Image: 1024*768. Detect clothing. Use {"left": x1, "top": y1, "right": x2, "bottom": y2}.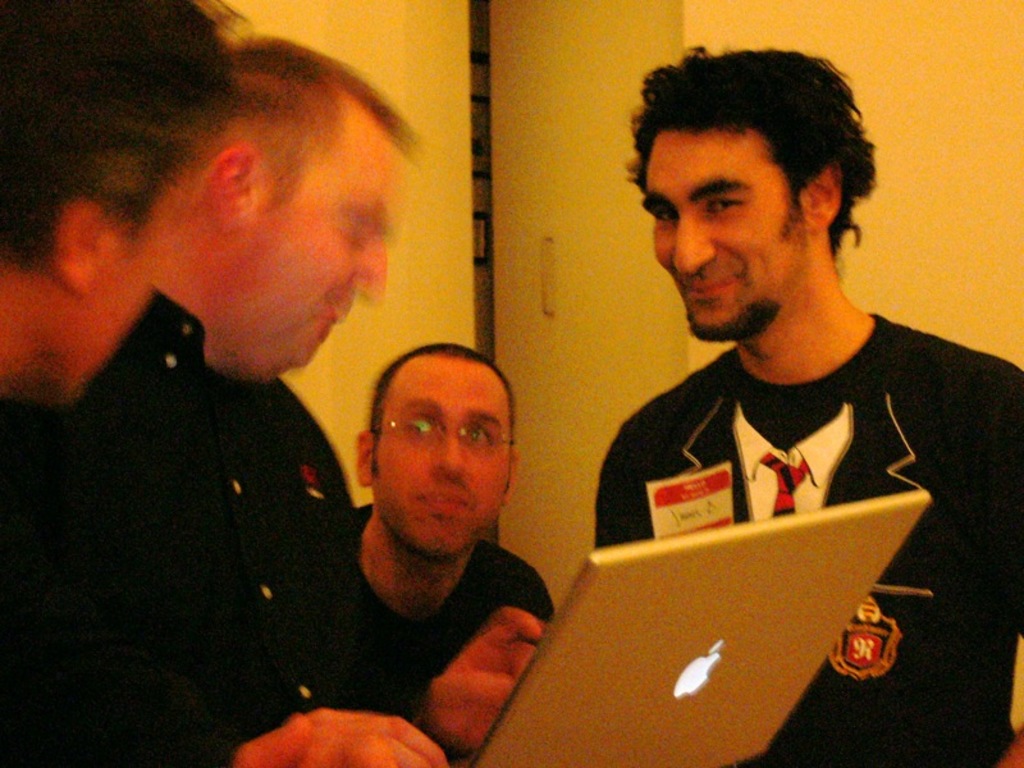
{"left": 591, "top": 305, "right": 1023, "bottom": 767}.
